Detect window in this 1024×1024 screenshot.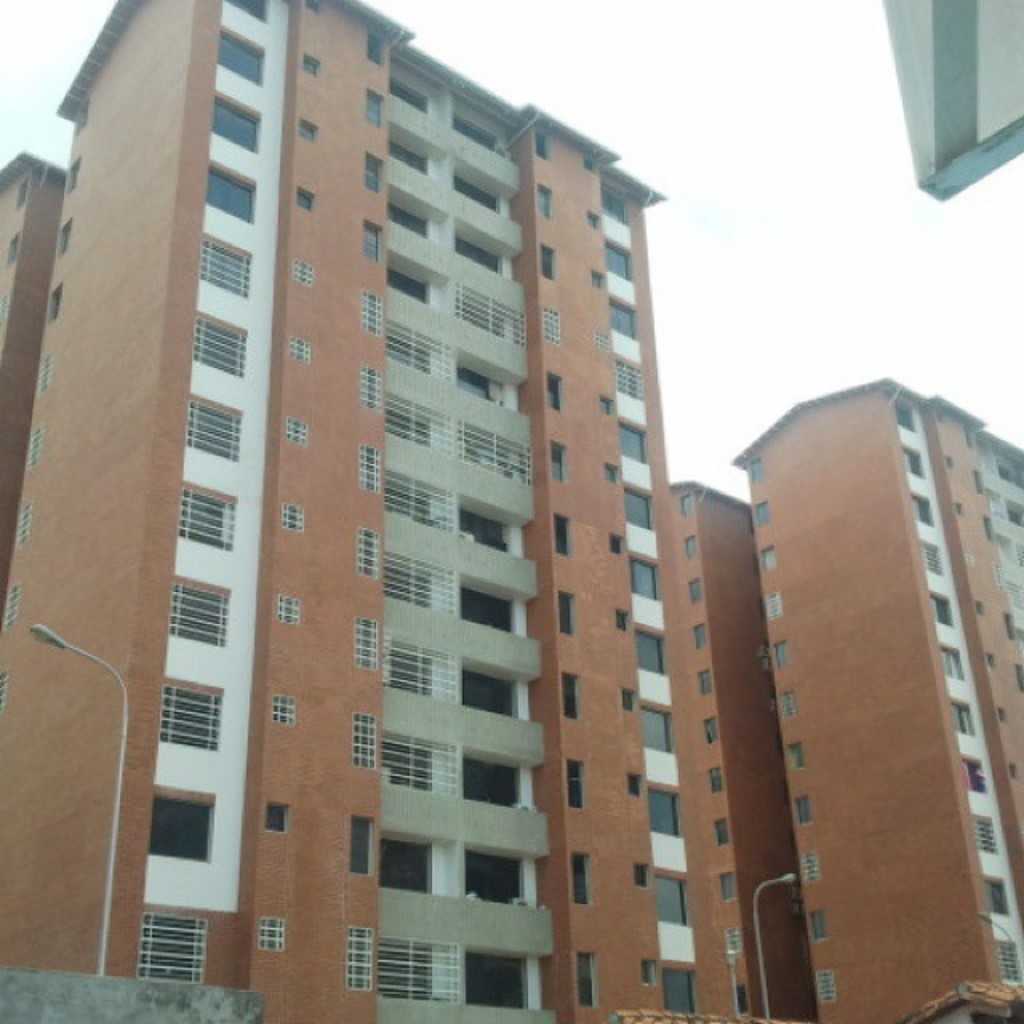
Detection: 381 400 435 440.
